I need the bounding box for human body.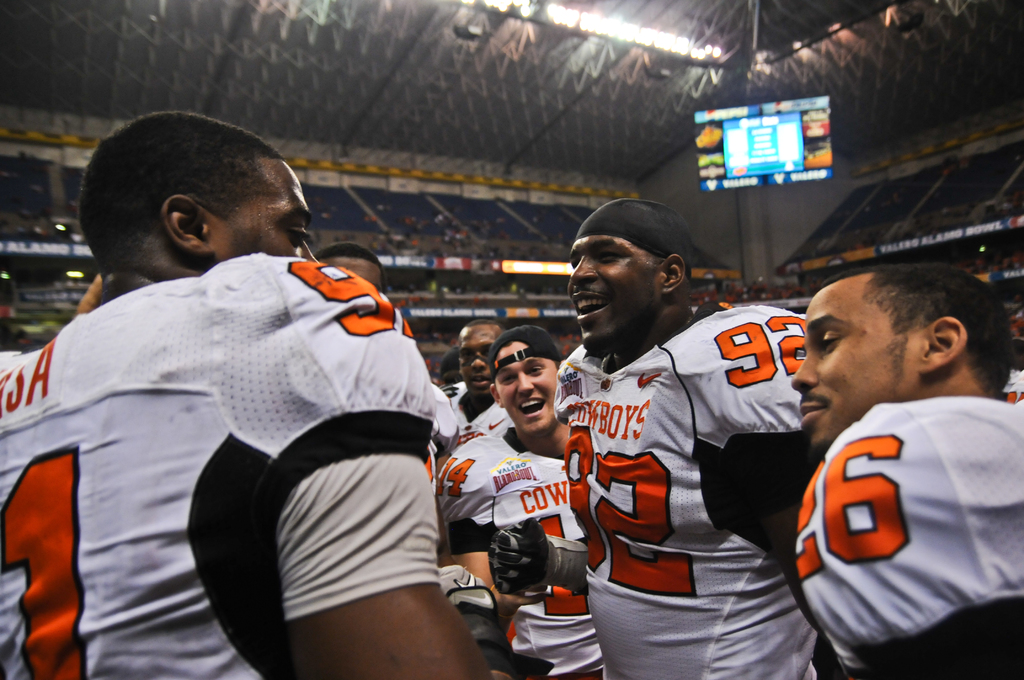
Here it is: left=444, top=423, right=605, bottom=679.
